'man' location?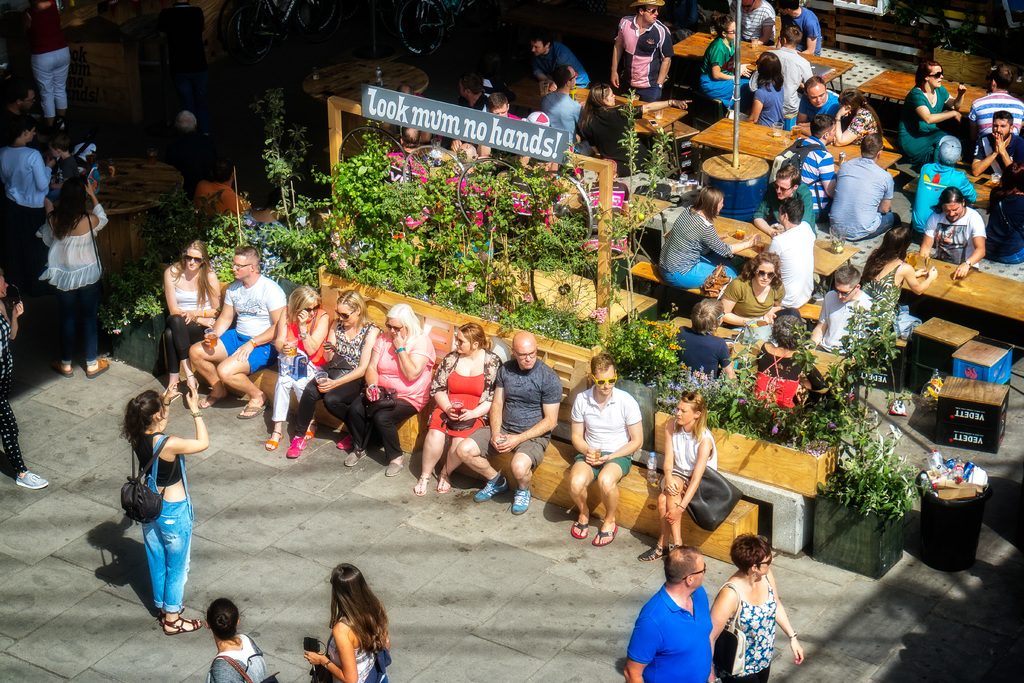
<box>761,195,820,315</box>
